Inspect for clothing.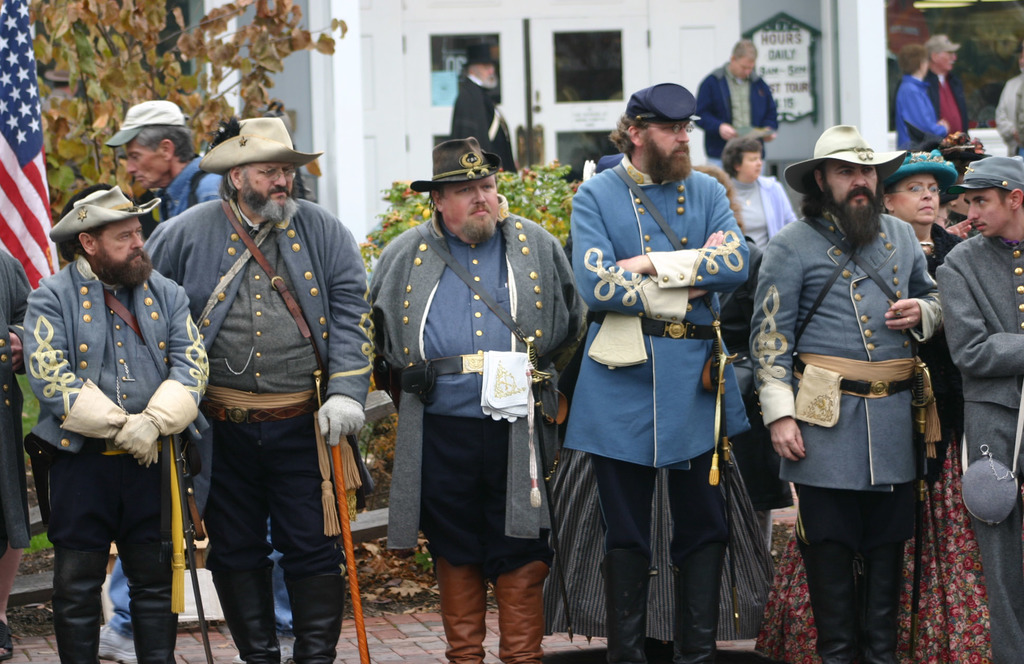
Inspection: [106, 153, 304, 638].
